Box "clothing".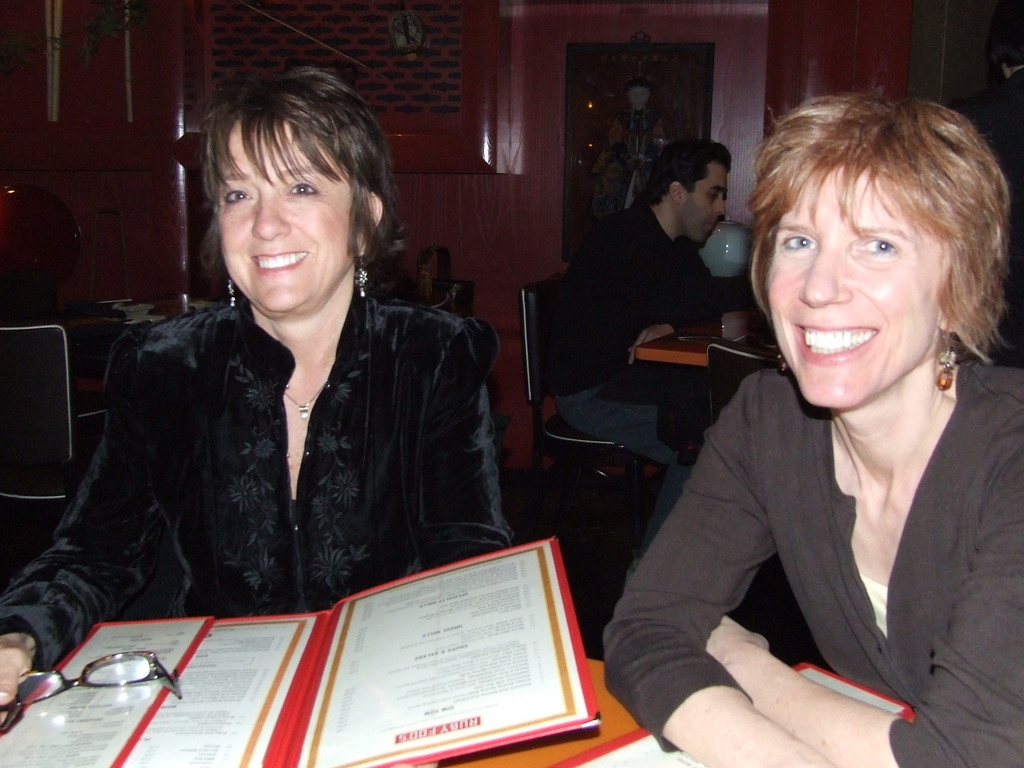
box=[565, 198, 724, 494].
